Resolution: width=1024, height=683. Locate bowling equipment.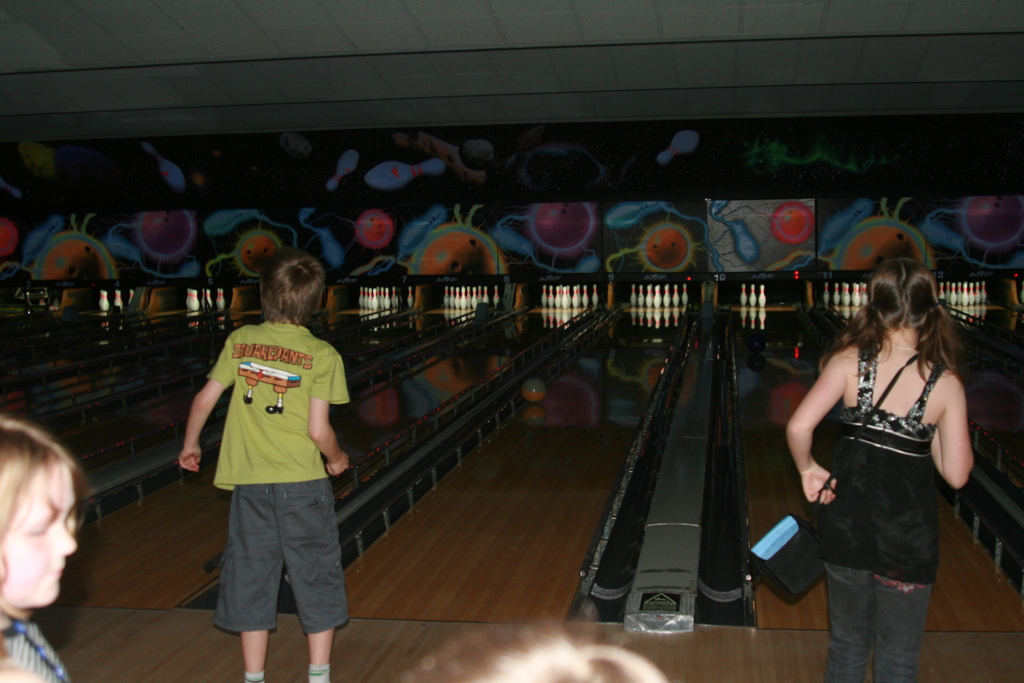
[left=592, top=279, right=600, bottom=306].
